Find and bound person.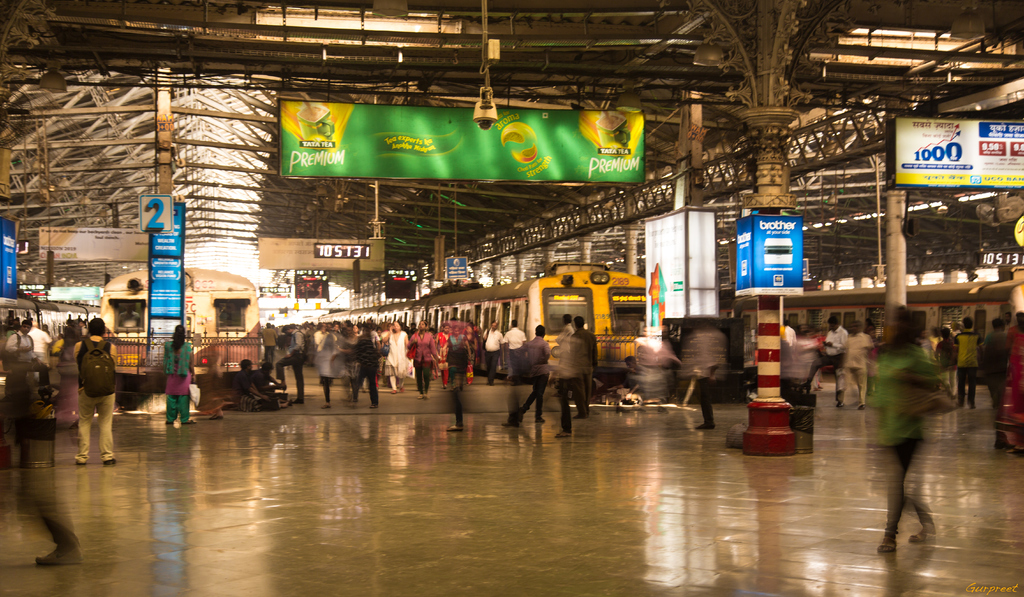
Bound: 232/355/269/408.
